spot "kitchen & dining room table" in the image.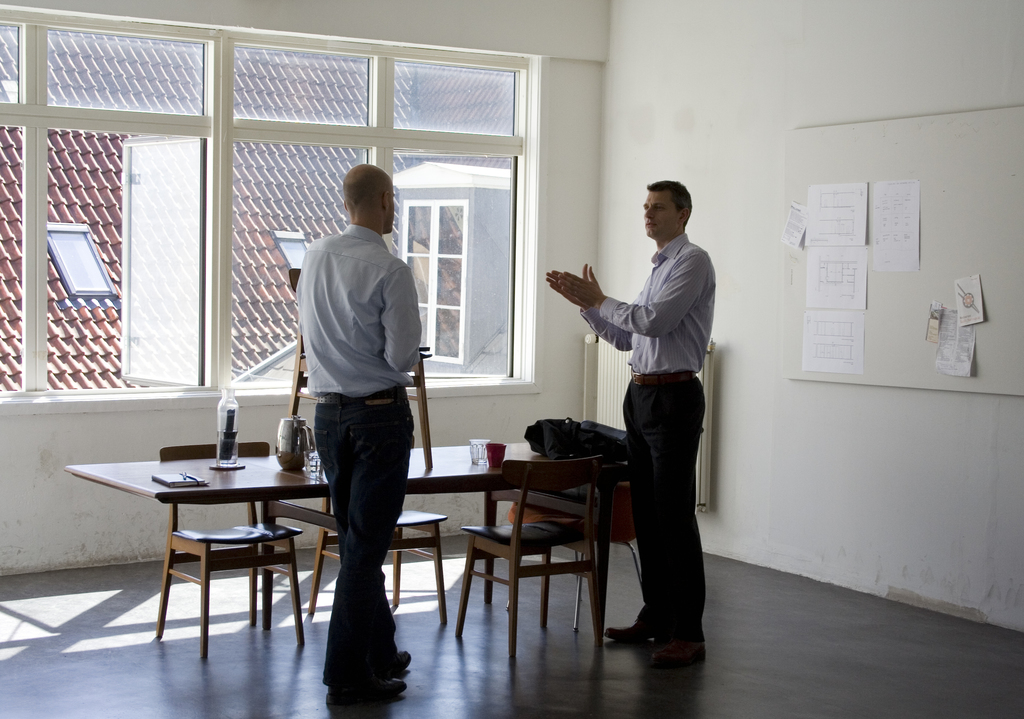
"kitchen & dining room table" found at detection(52, 432, 605, 628).
